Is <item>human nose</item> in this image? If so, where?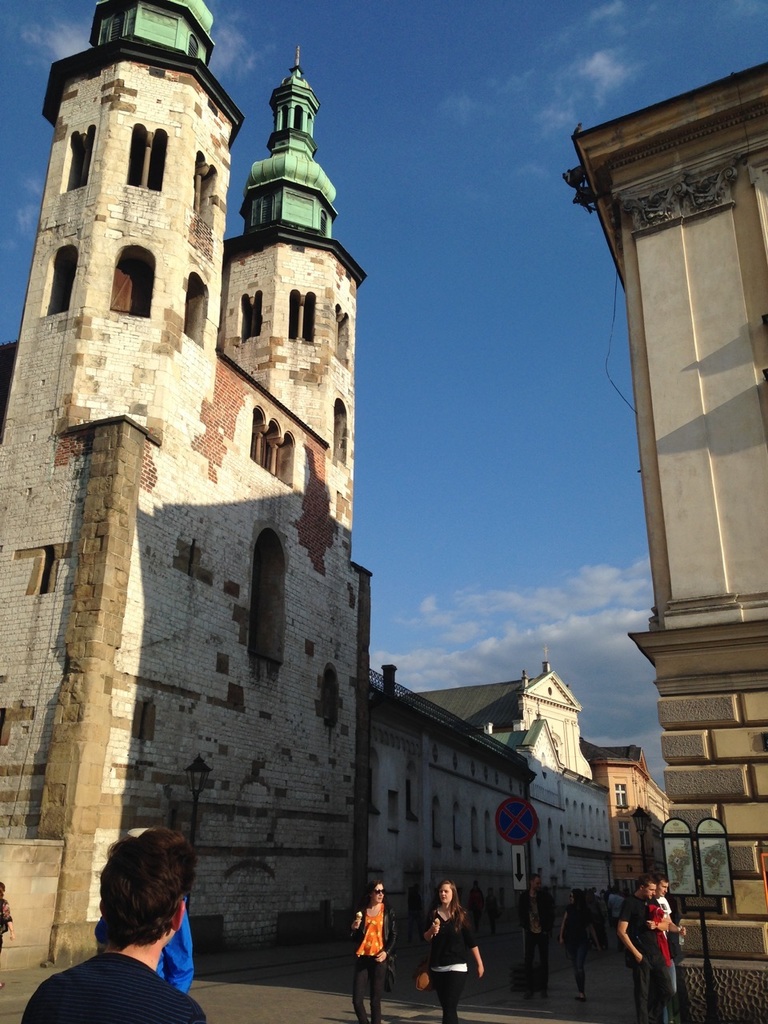
Yes, at 651,889,654,894.
